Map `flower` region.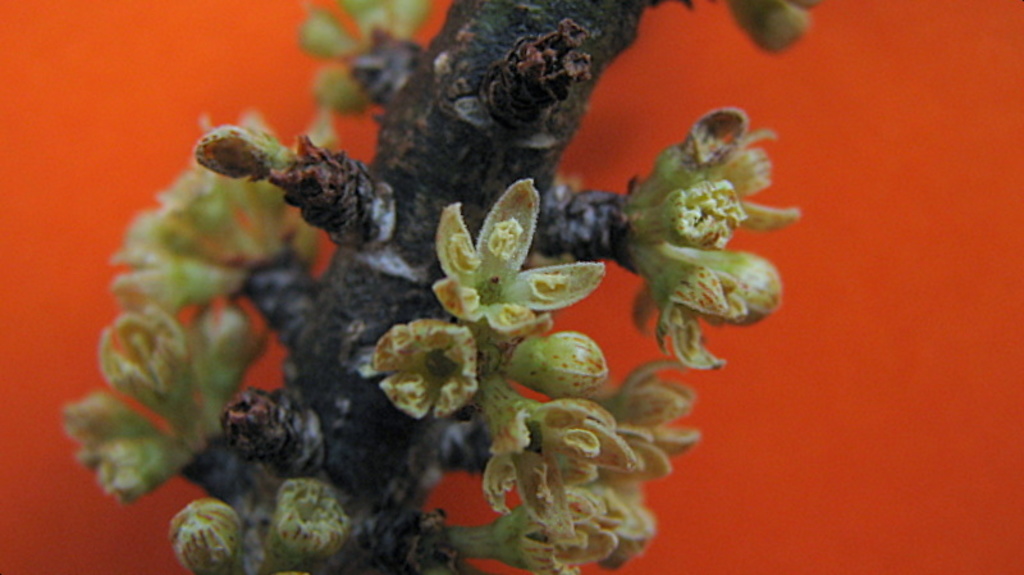
Mapped to box=[422, 182, 584, 339].
